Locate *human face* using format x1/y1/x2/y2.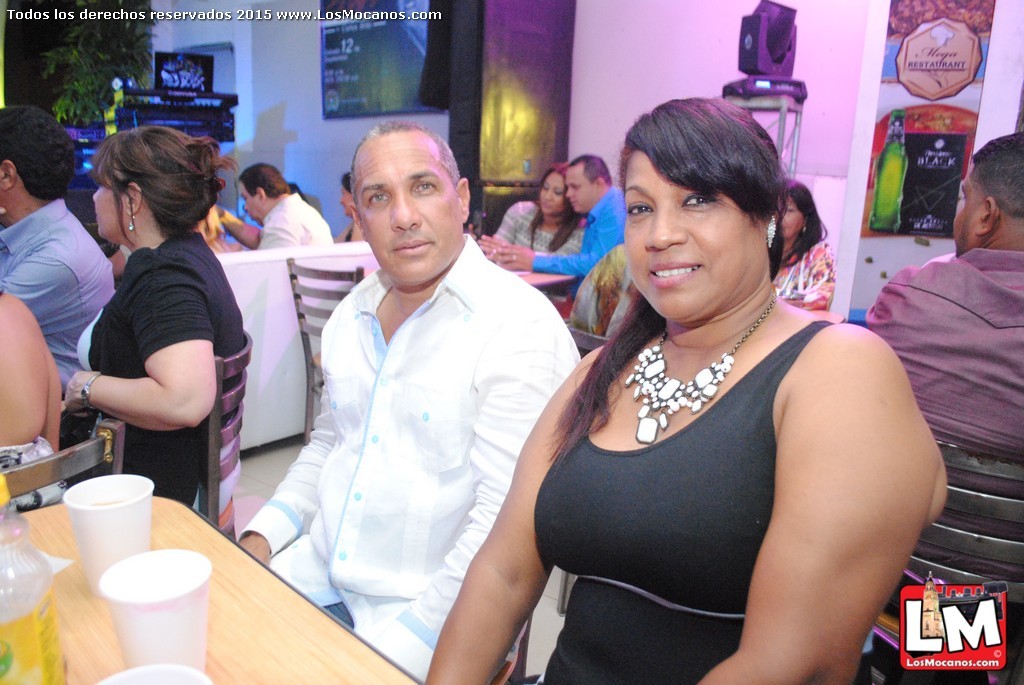
354/139/463/285.
